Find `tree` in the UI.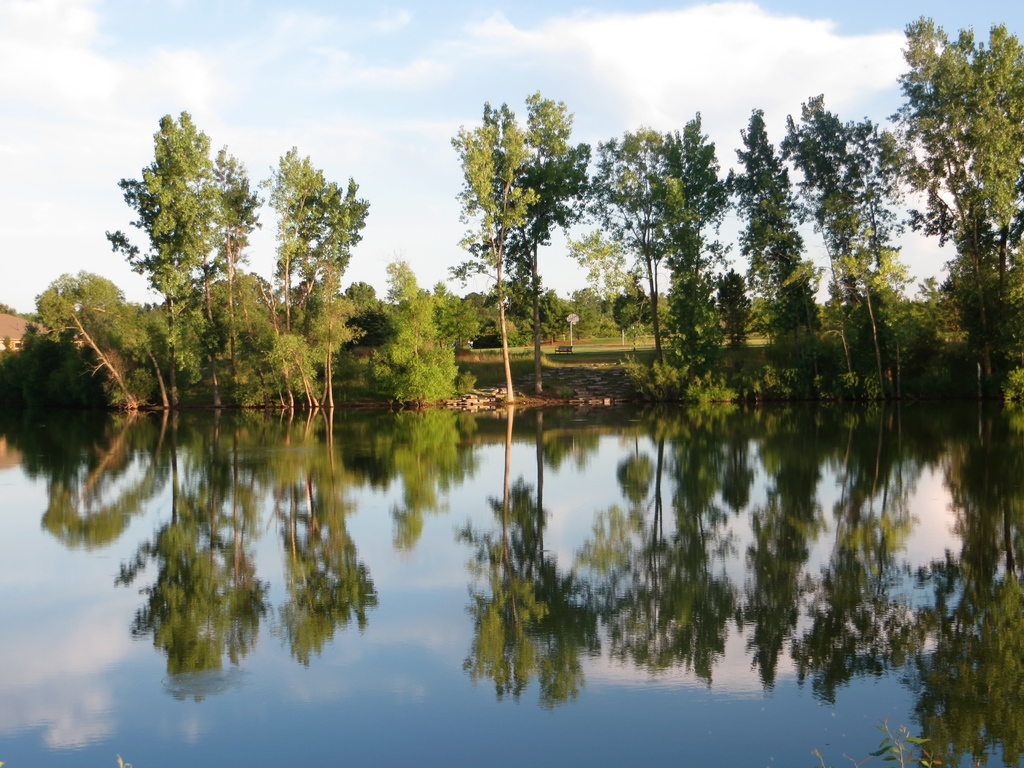
UI element at [968,19,1023,257].
